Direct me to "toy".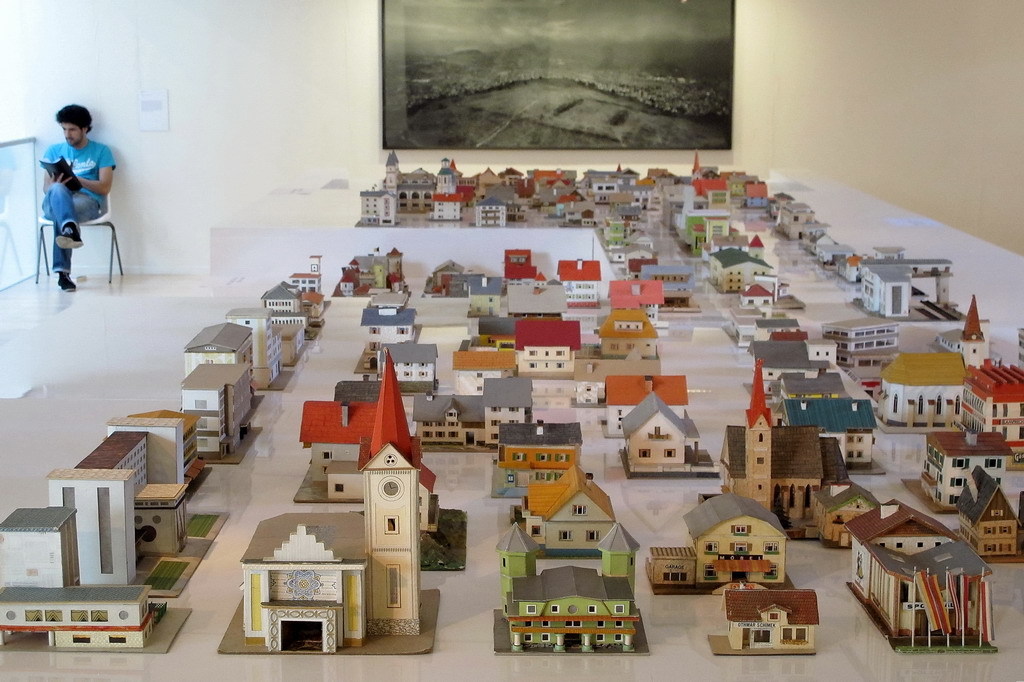
Direction: Rect(799, 228, 849, 265).
